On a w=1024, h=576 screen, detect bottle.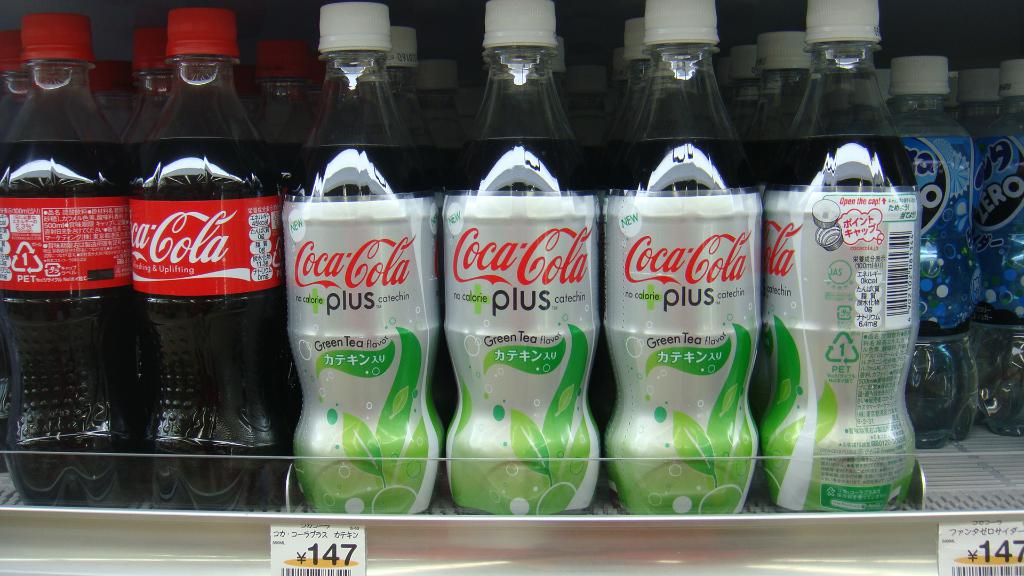
box=[442, 0, 596, 520].
